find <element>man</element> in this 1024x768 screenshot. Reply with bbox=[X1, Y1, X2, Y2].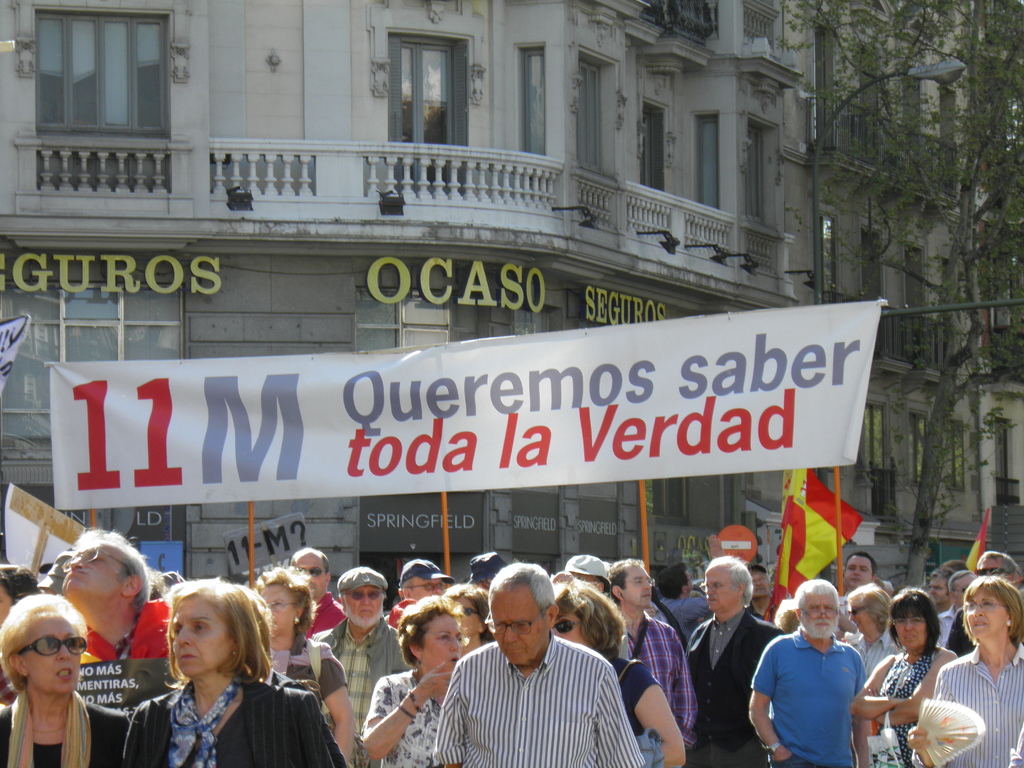
bbox=[314, 564, 415, 767].
